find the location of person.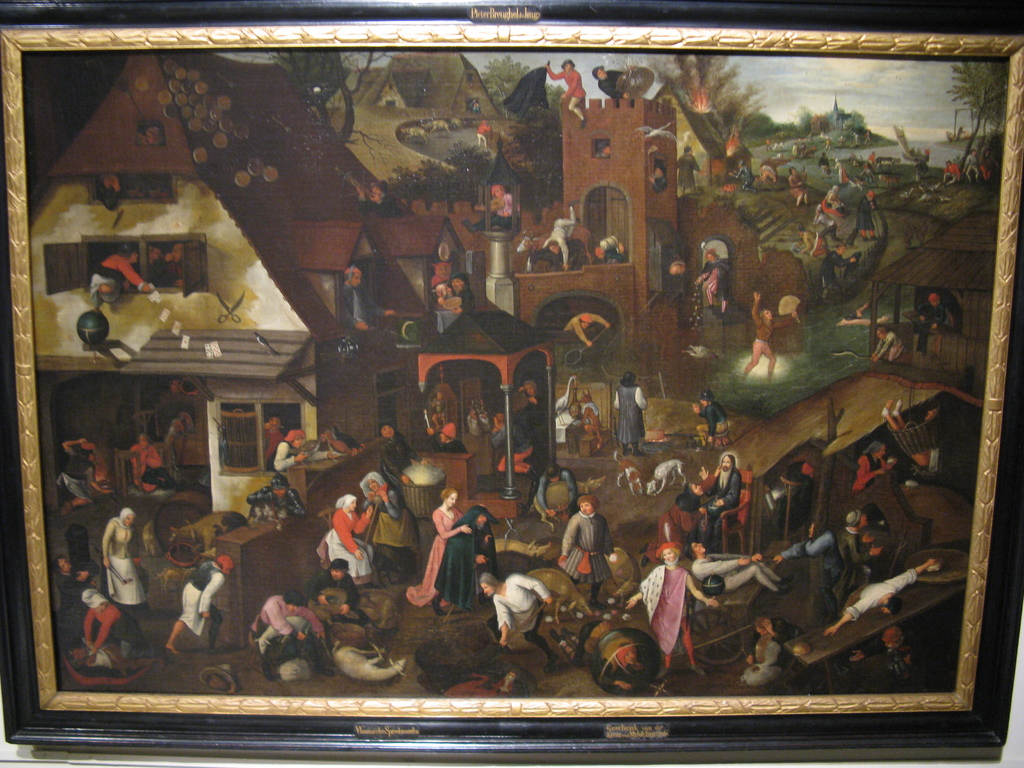
Location: [145, 248, 158, 287].
